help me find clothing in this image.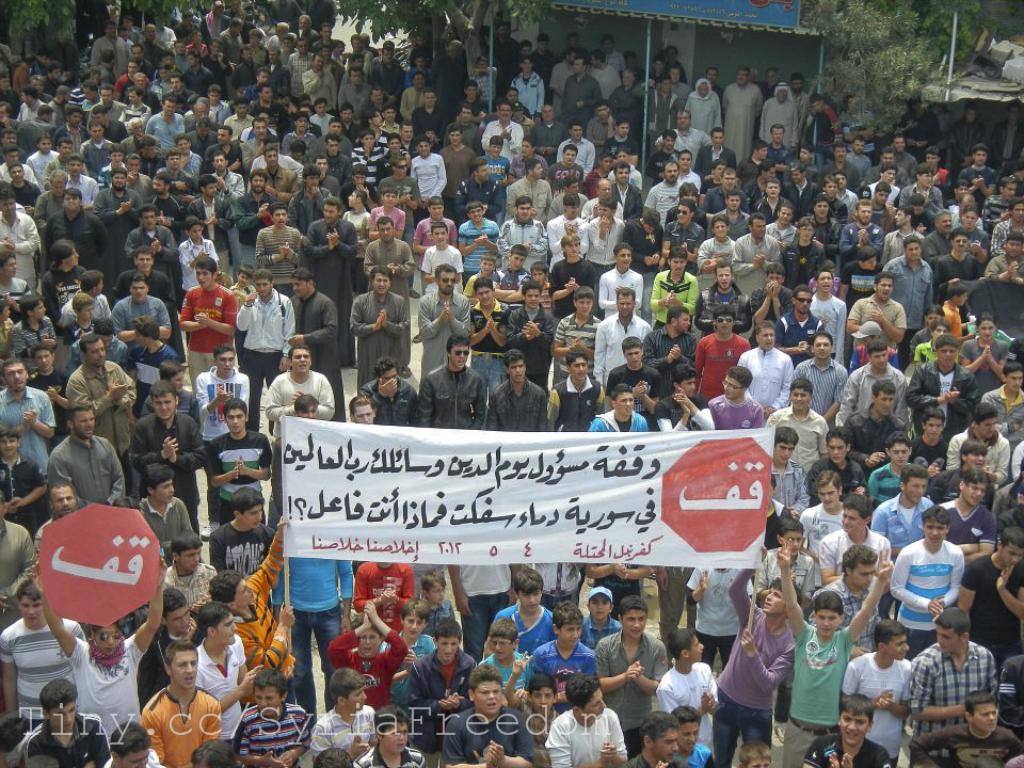
Found it: left=561, top=135, right=592, bottom=167.
